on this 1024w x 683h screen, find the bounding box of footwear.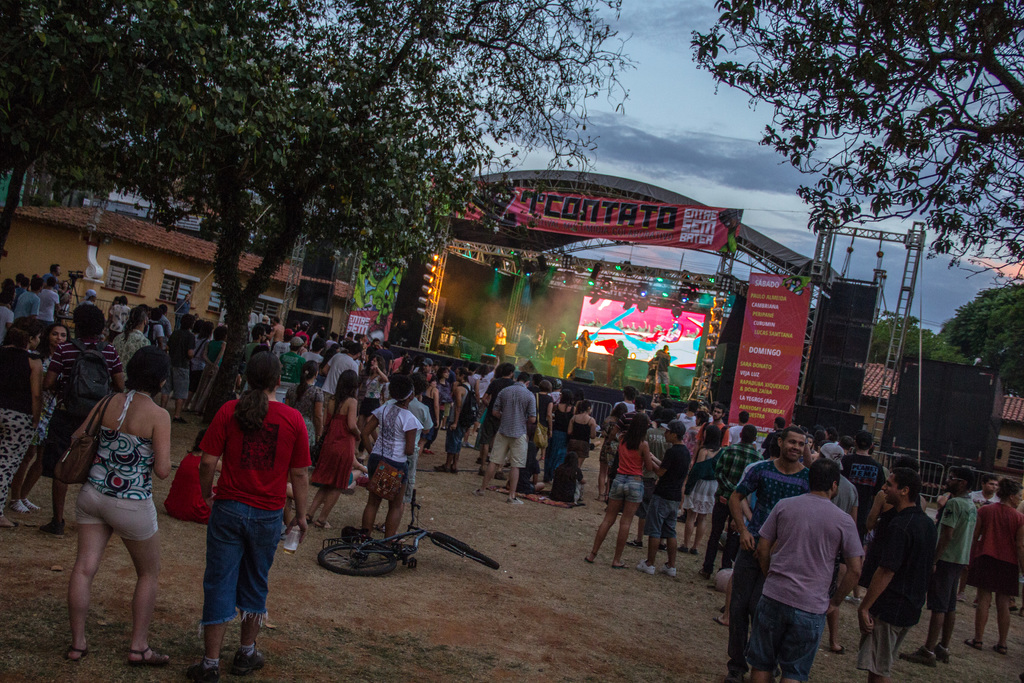
Bounding box: box=[677, 543, 688, 554].
